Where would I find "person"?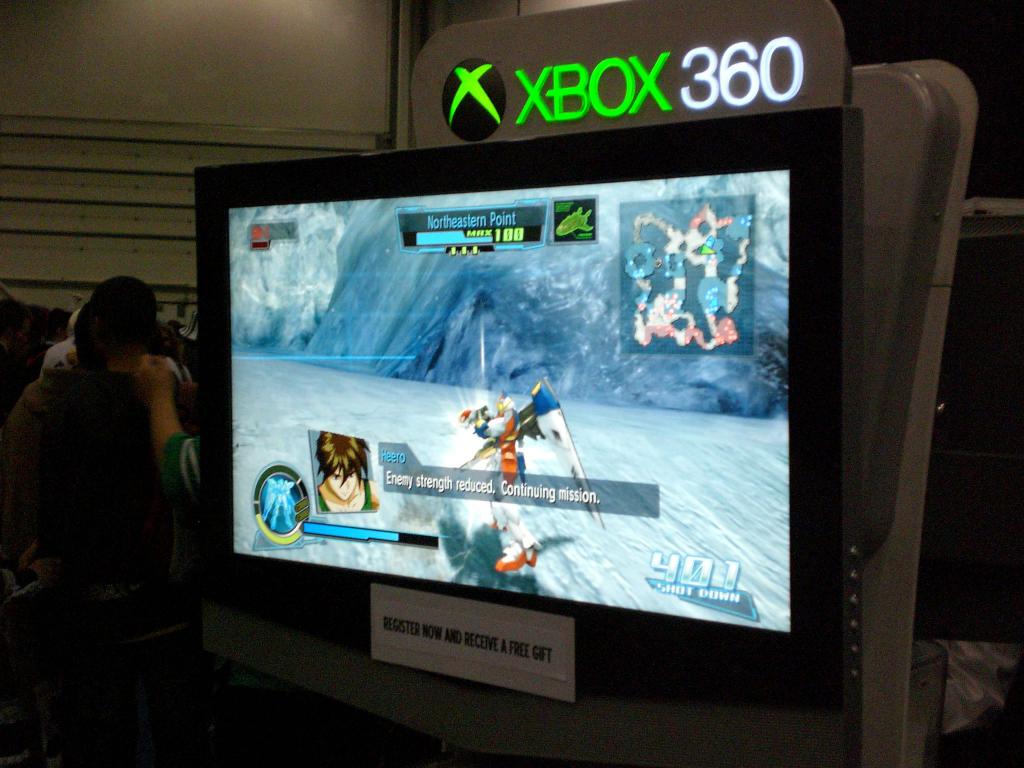
At [314, 421, 392, 515].
